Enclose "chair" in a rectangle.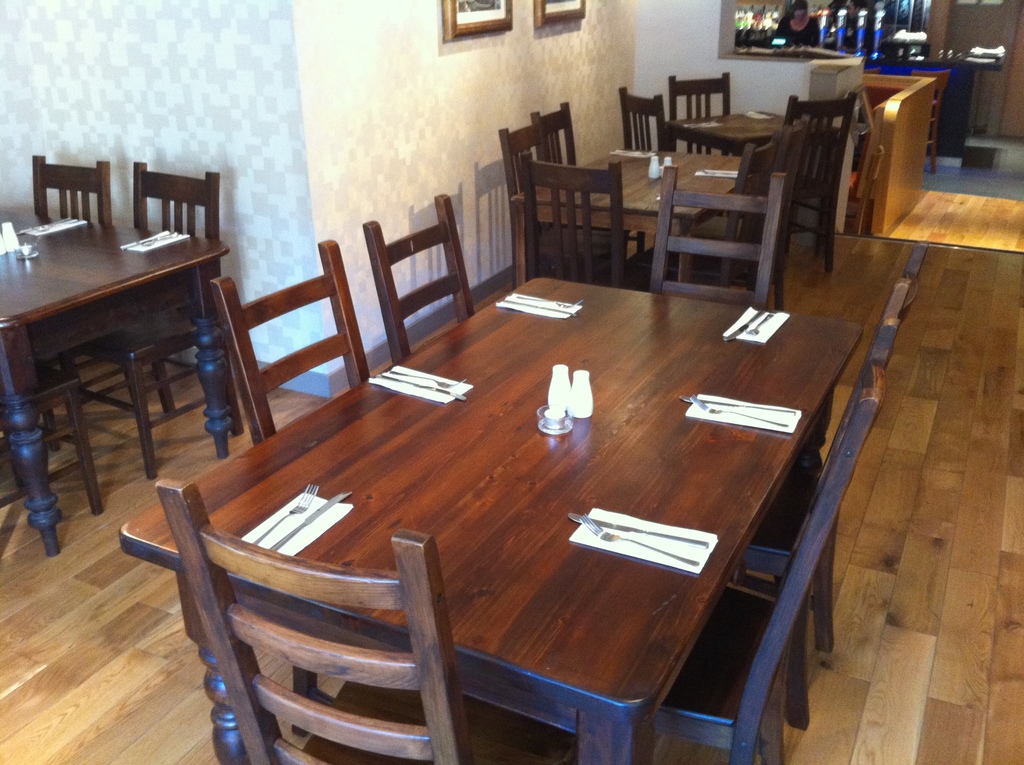
(x1=30, y1=151, x2=111, y2=225).
